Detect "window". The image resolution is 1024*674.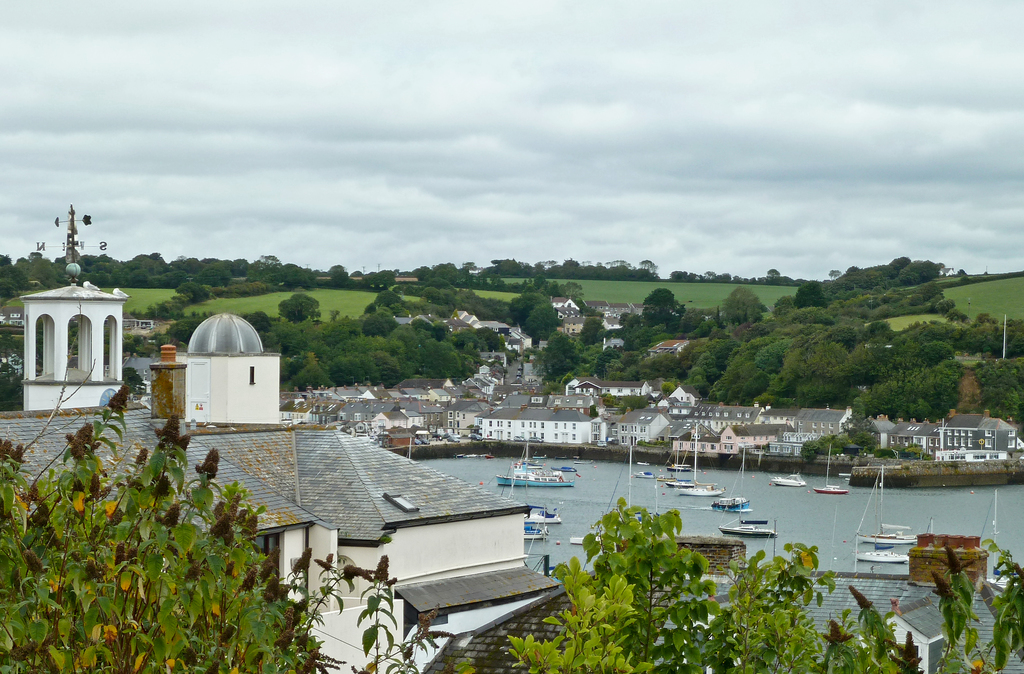
left=622, top=425, right=628, bottom=430.
